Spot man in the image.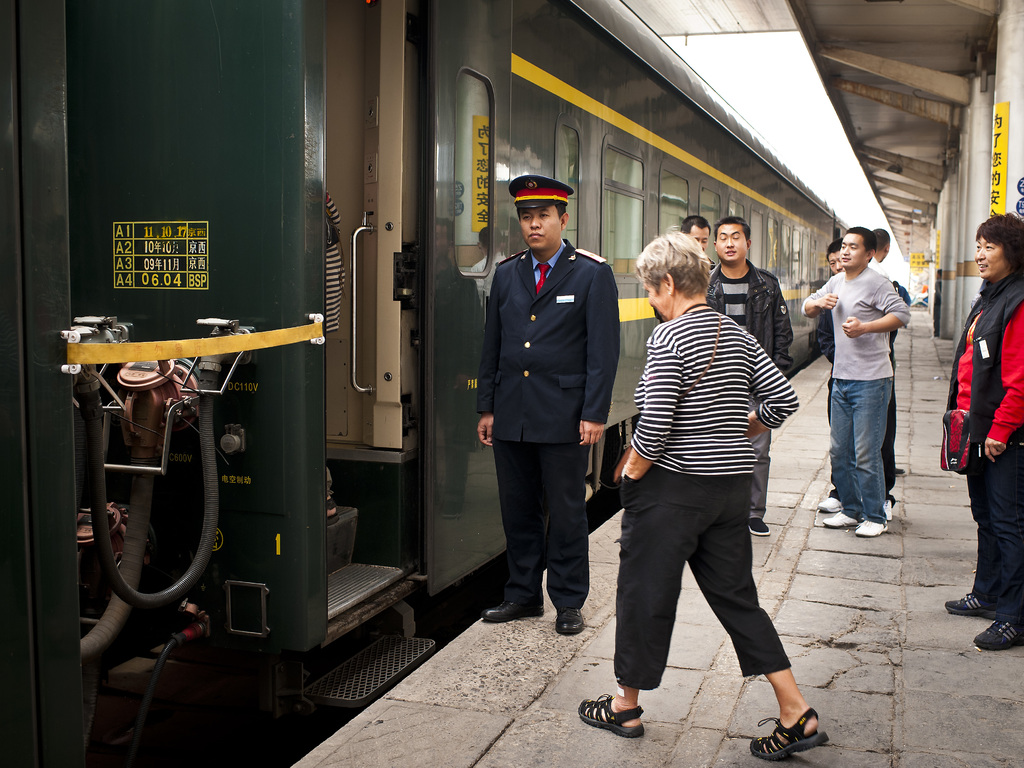
man found at <bbox>709, 218, 794, 534</bbox>.
